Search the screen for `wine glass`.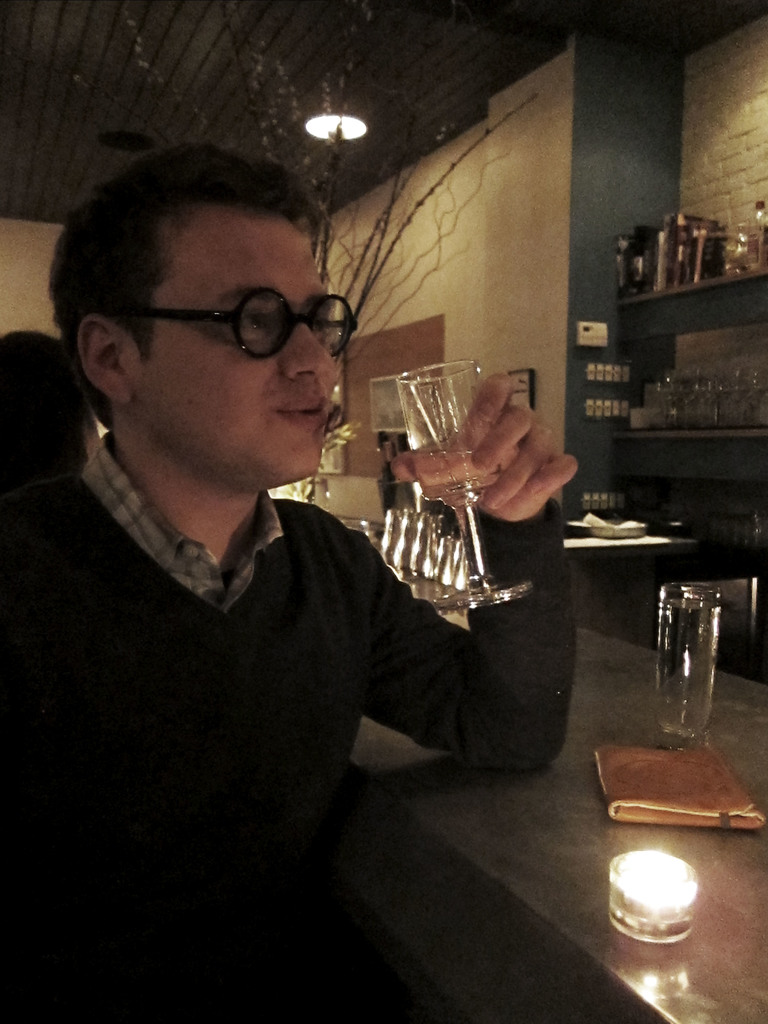
Found at detection(394, 362, 531, 607).
